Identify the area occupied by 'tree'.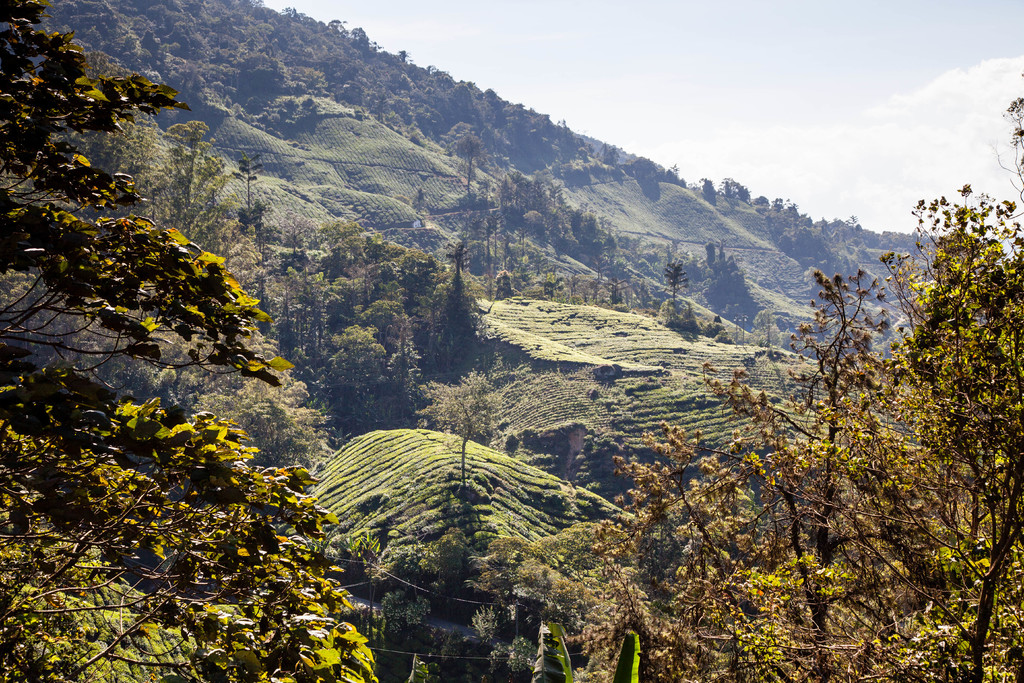
Area: 545, 273, 1023, 682.
